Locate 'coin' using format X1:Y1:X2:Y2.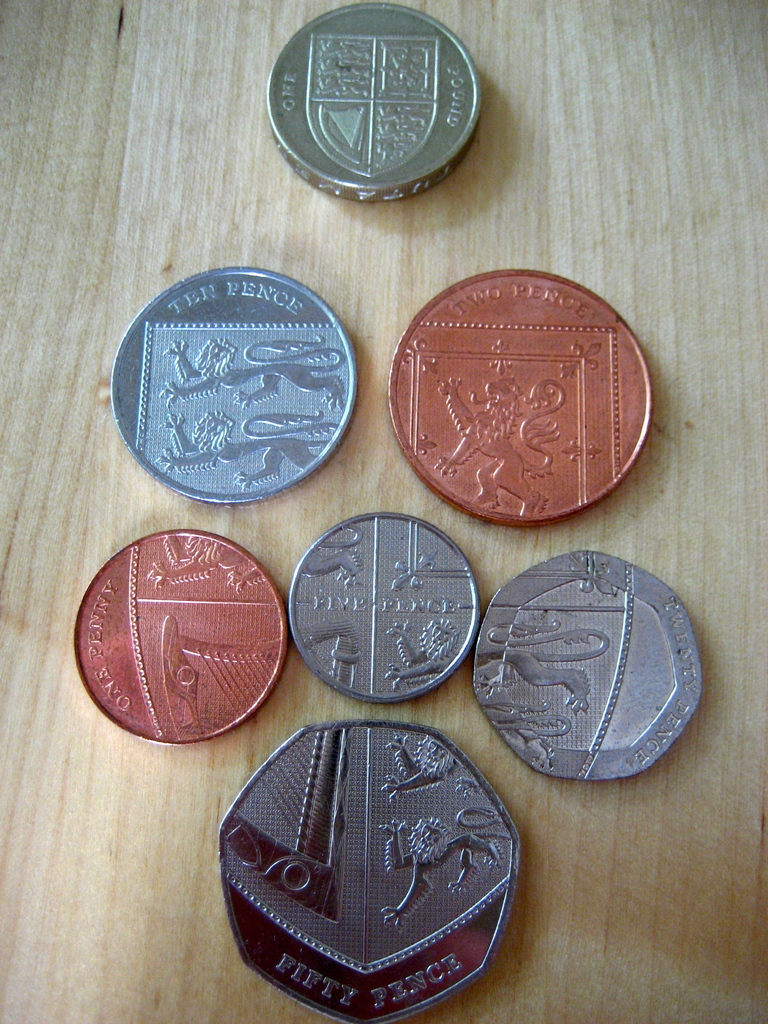
286:509:484:703.
